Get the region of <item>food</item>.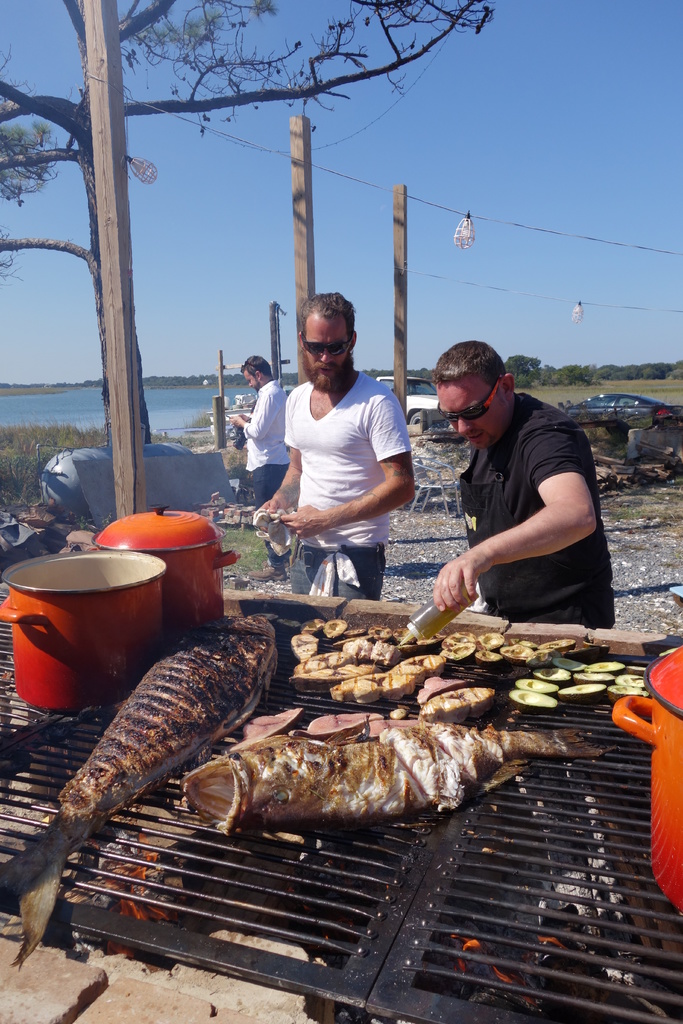
bbox=[418, 684, 496, 724].
